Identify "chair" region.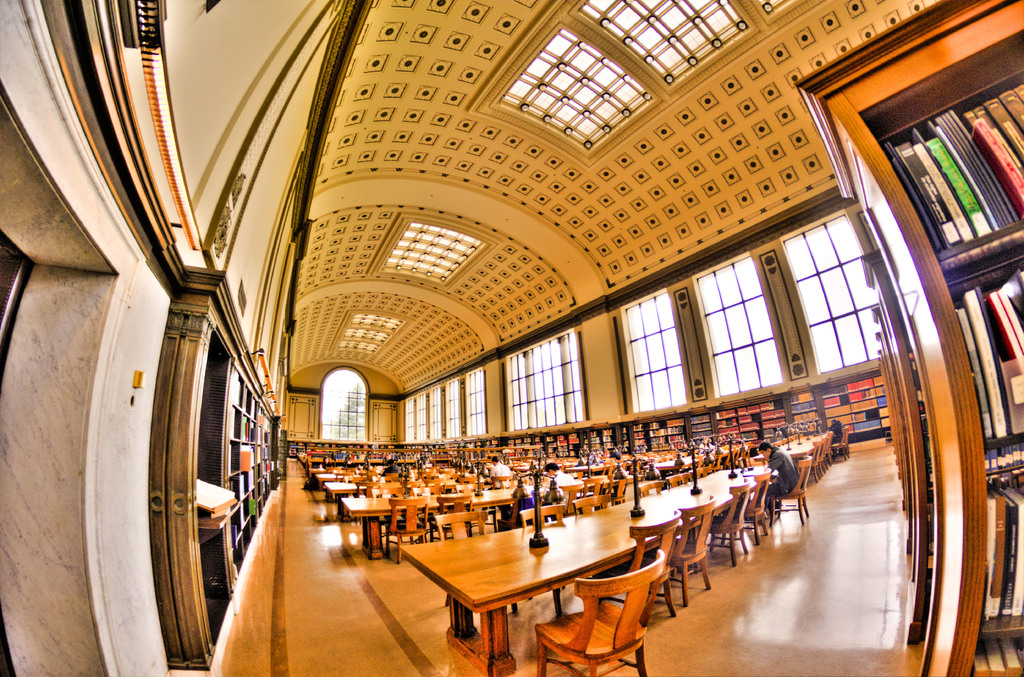
Region: select_region(723, 469, 767, 544).
